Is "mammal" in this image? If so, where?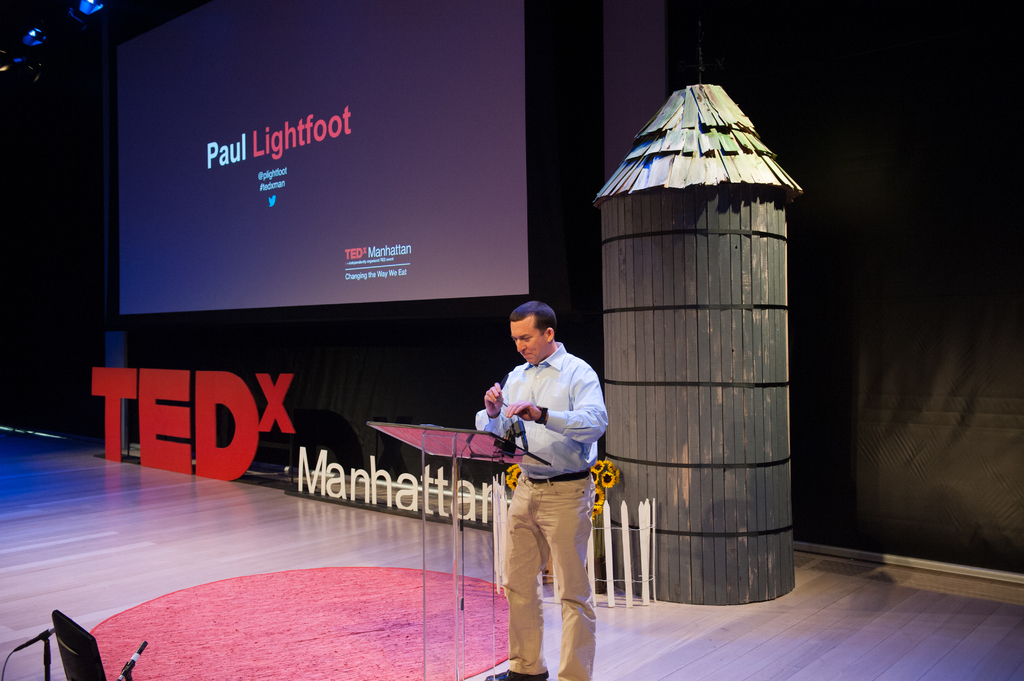
Yes, at 456 292 618 640.
